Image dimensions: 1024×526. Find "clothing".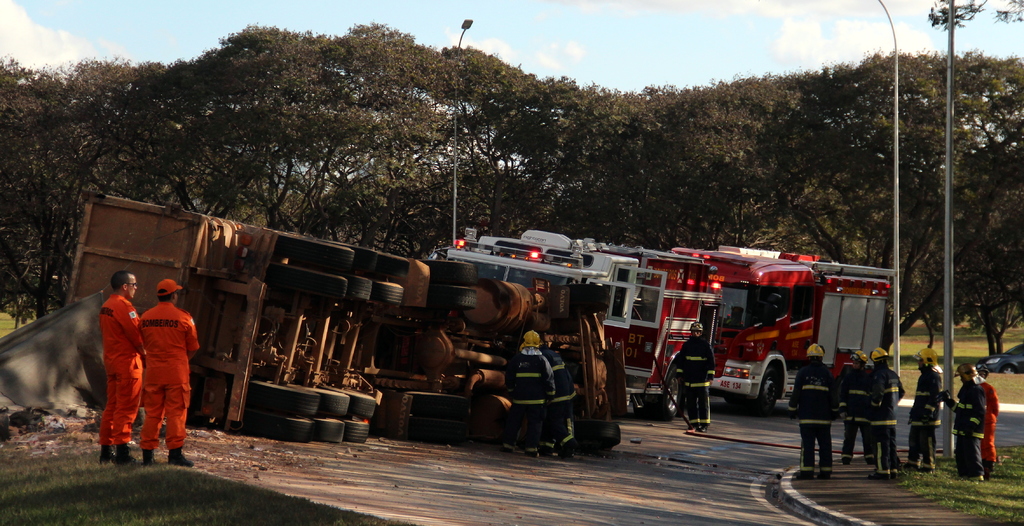
(left=913, top=368, right=937, bottom=465).
